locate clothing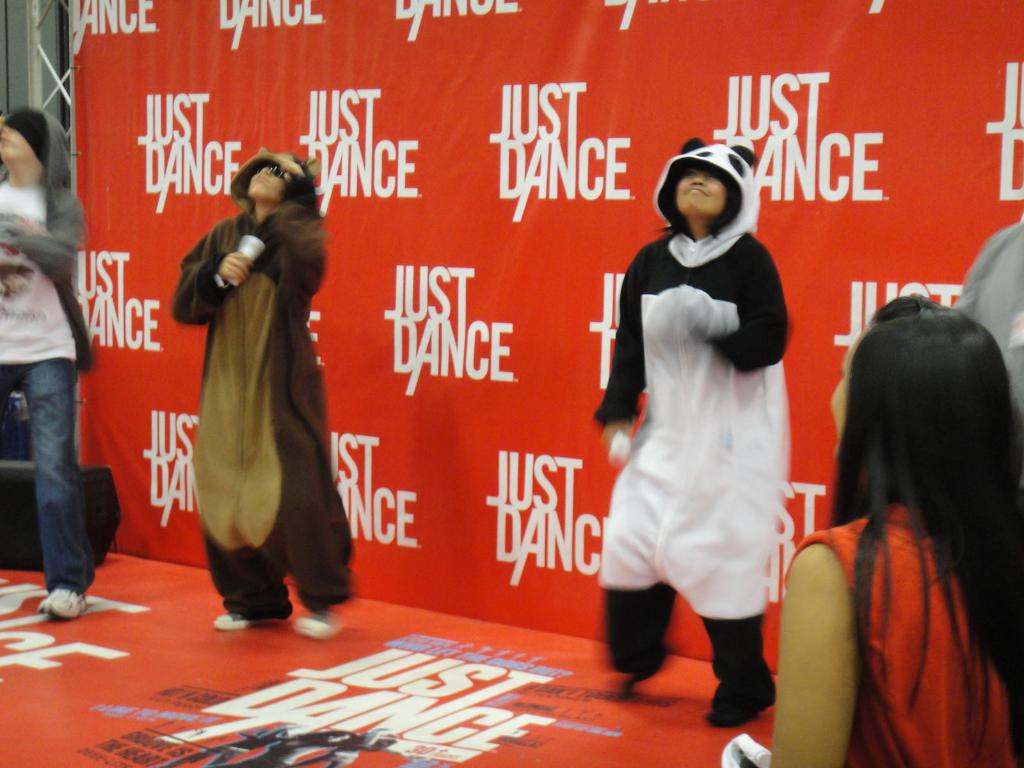
bbox(954, 219, 1023, 415)
